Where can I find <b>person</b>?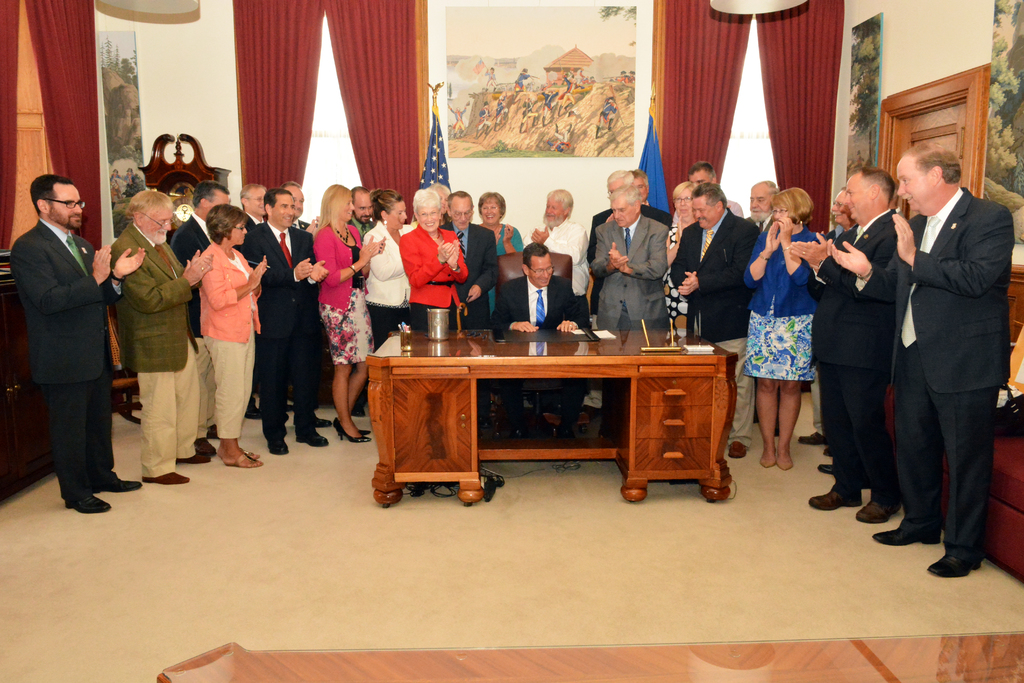
You can find it at (588,168,675,247).
